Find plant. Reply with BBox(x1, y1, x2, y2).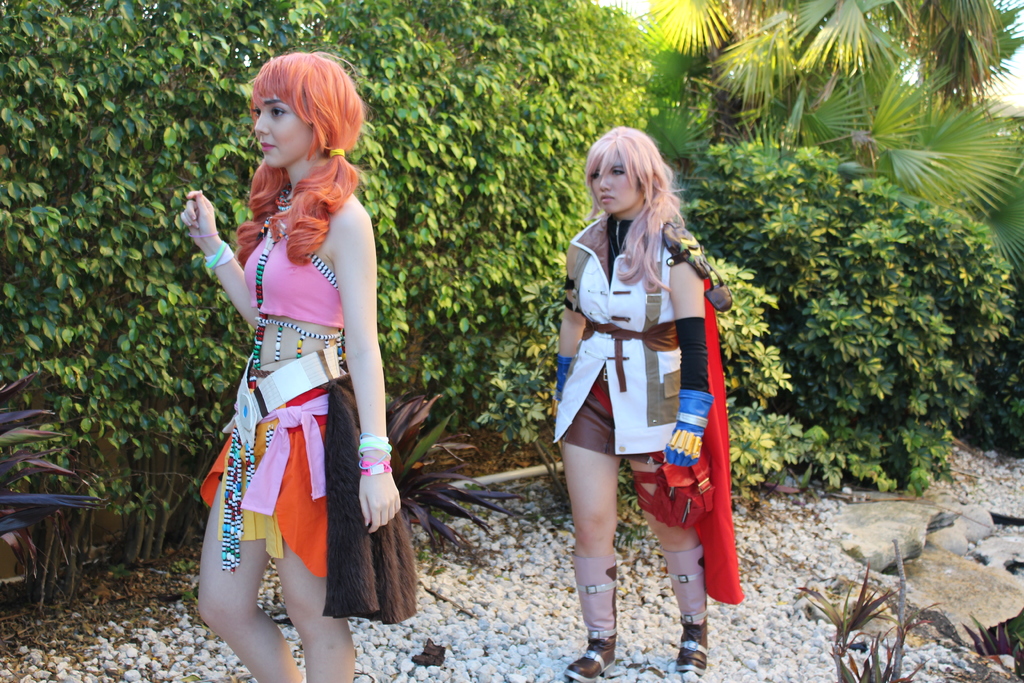
BBox(106, 563, 122, 581).
